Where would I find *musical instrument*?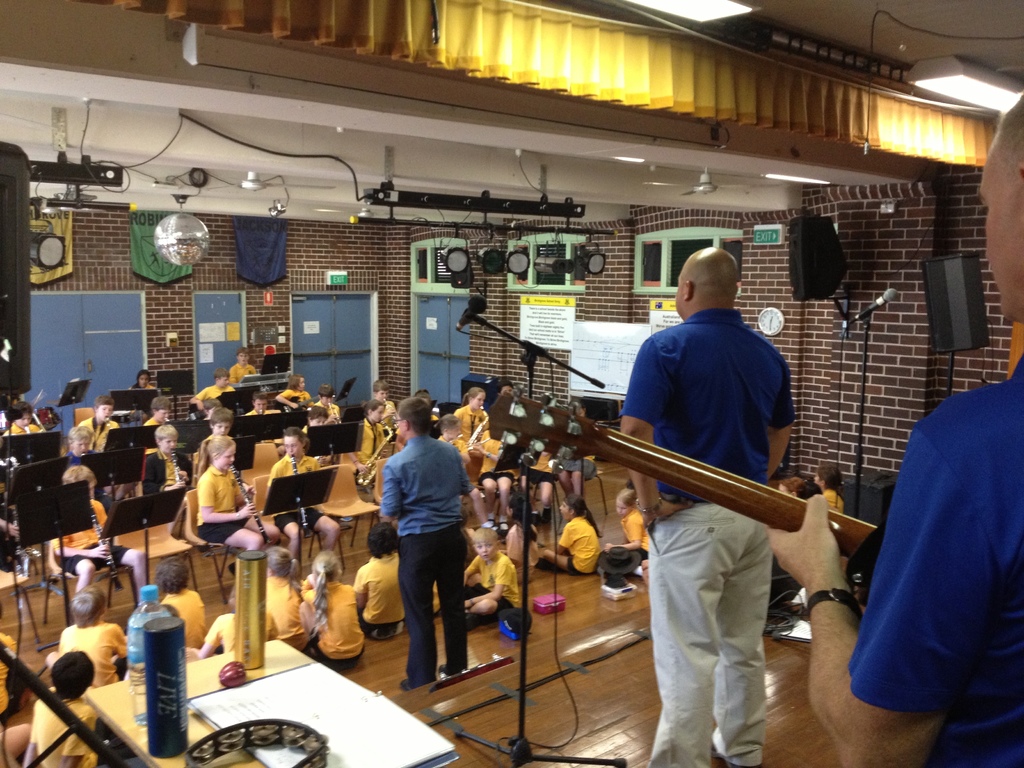
At <bbox>237, 367, 299, 385</bbox>.
